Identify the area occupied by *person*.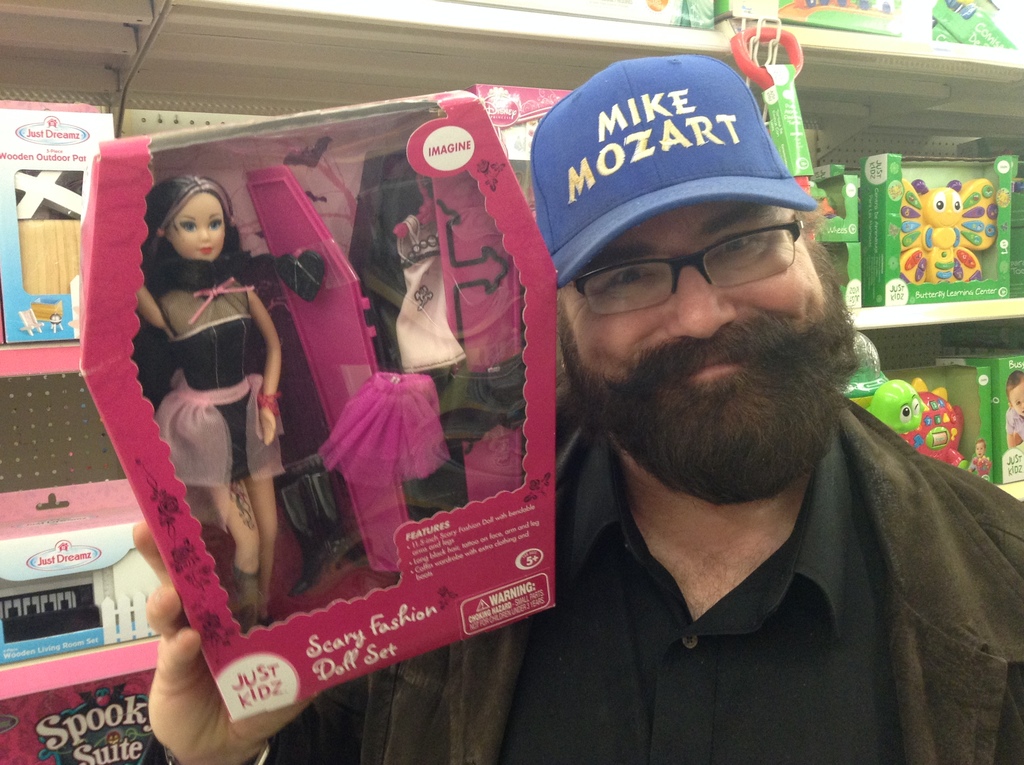
Area: (left=251, top=56, right=1021, bottom=764).
